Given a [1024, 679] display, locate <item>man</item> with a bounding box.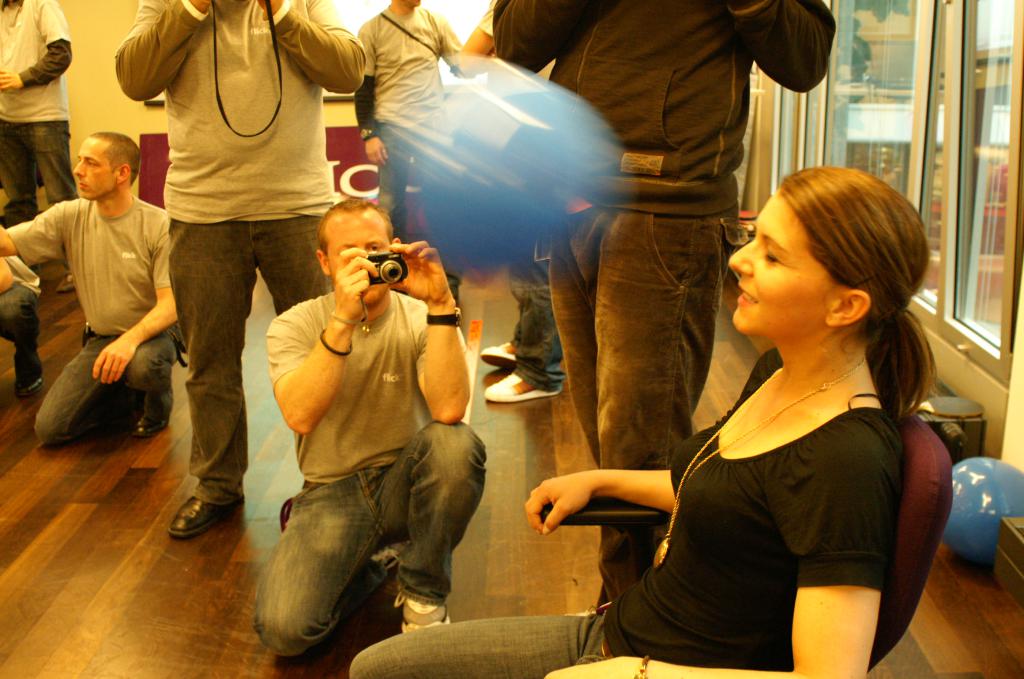
Located: <bbox>456, 1, 563, 402</bbox>.
